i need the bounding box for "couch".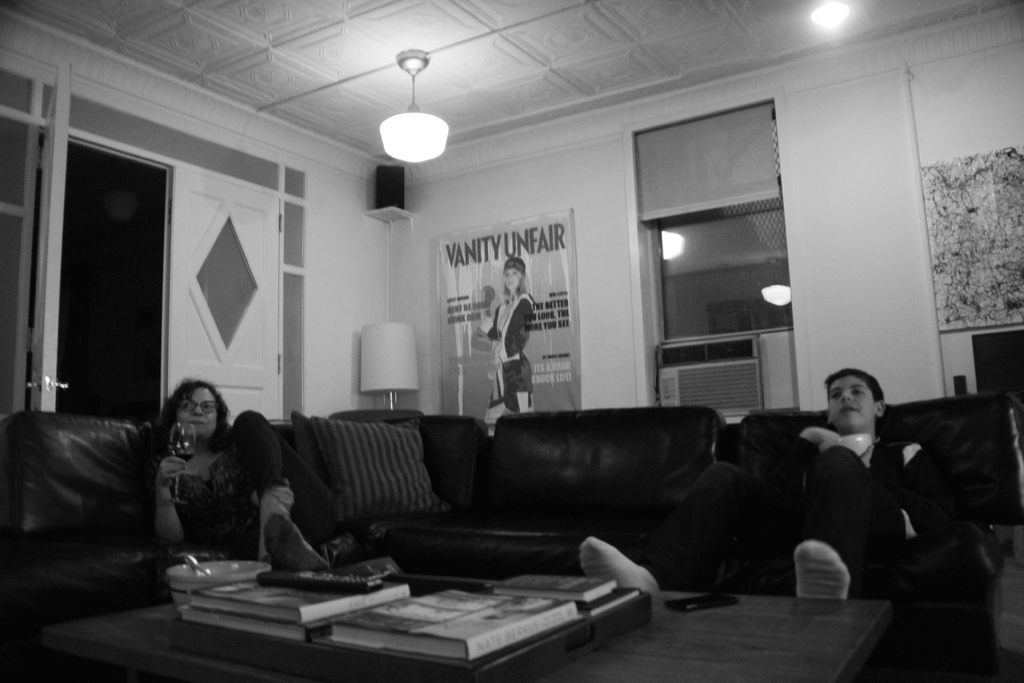
Here it is: [0,400,1023,682].
